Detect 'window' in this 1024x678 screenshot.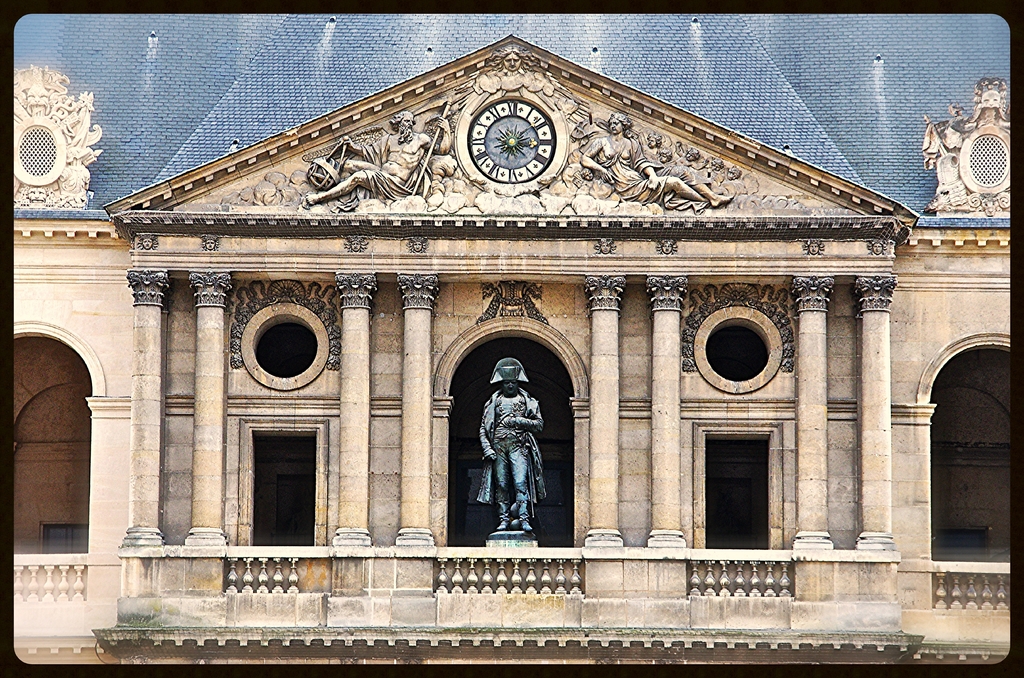
Detection: left=935, top=525, right=990, bottom=562.
